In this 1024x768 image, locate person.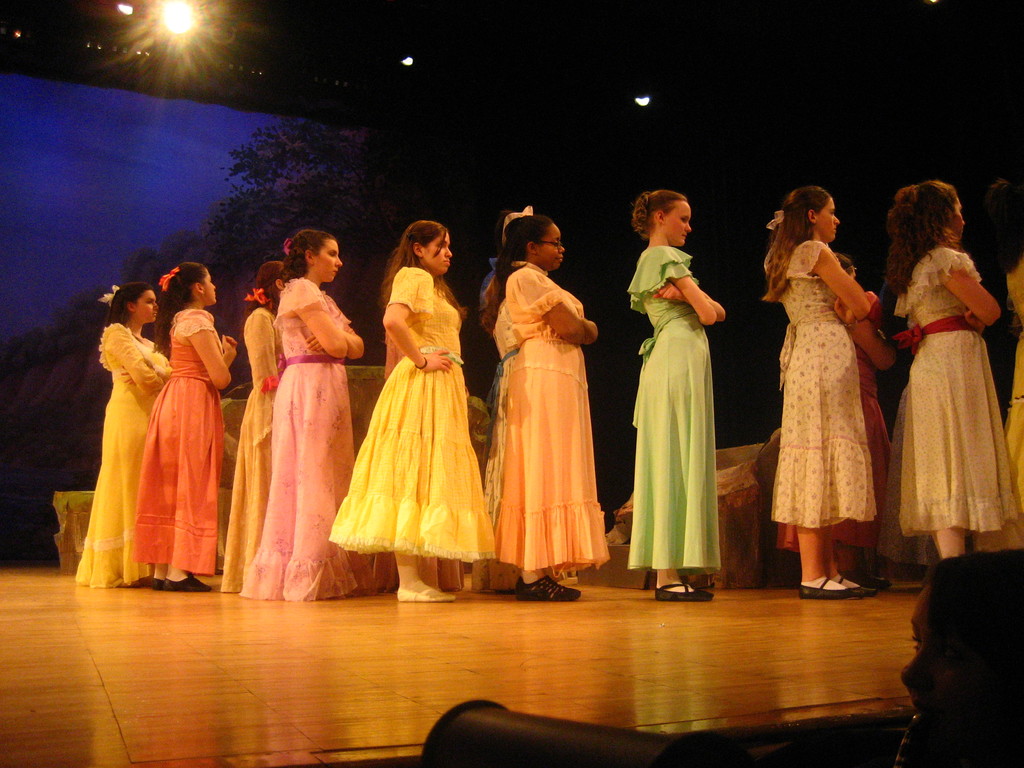
Bounding box: bbox(996, 259, 1023, 522).
